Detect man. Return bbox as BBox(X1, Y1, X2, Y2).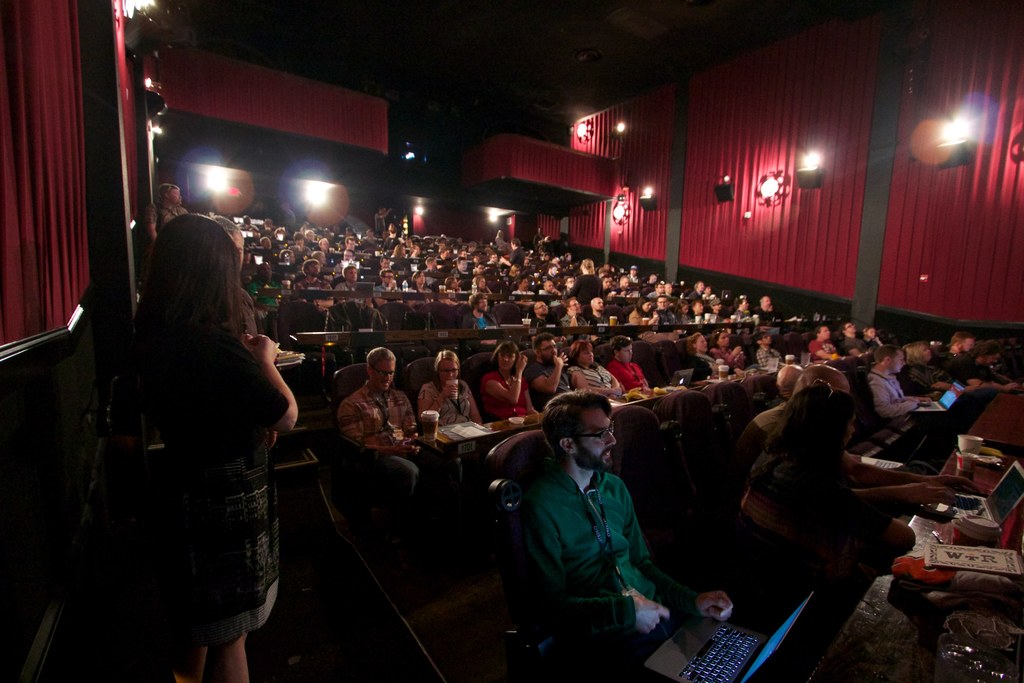
BBox(339, 347, 463, 504).
